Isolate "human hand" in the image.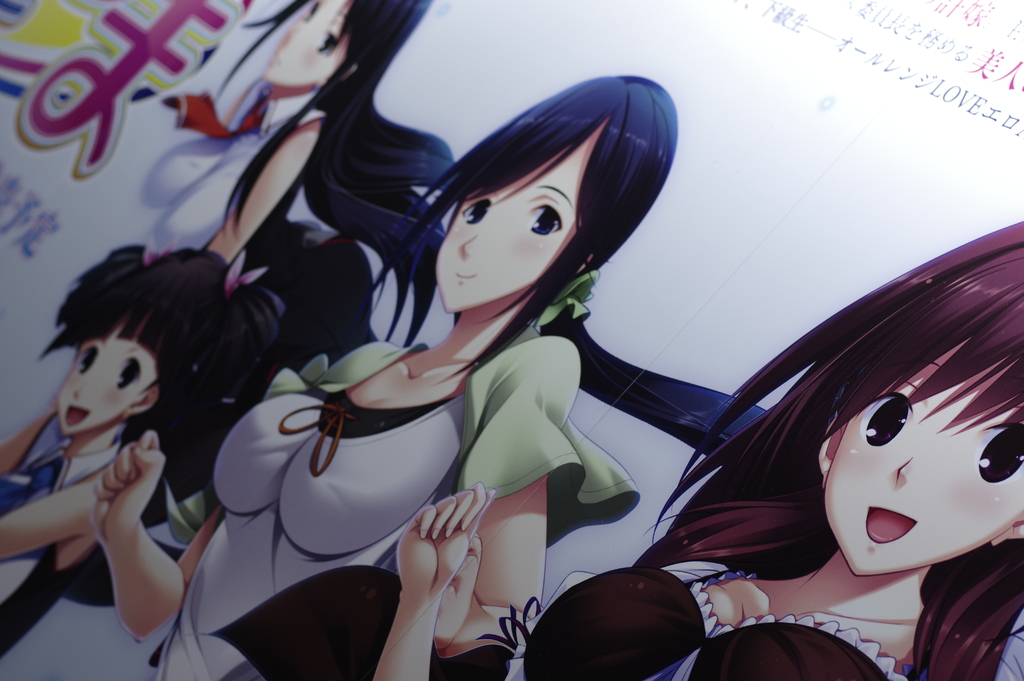
Isolated region: region(433, 532, 478, 653).
